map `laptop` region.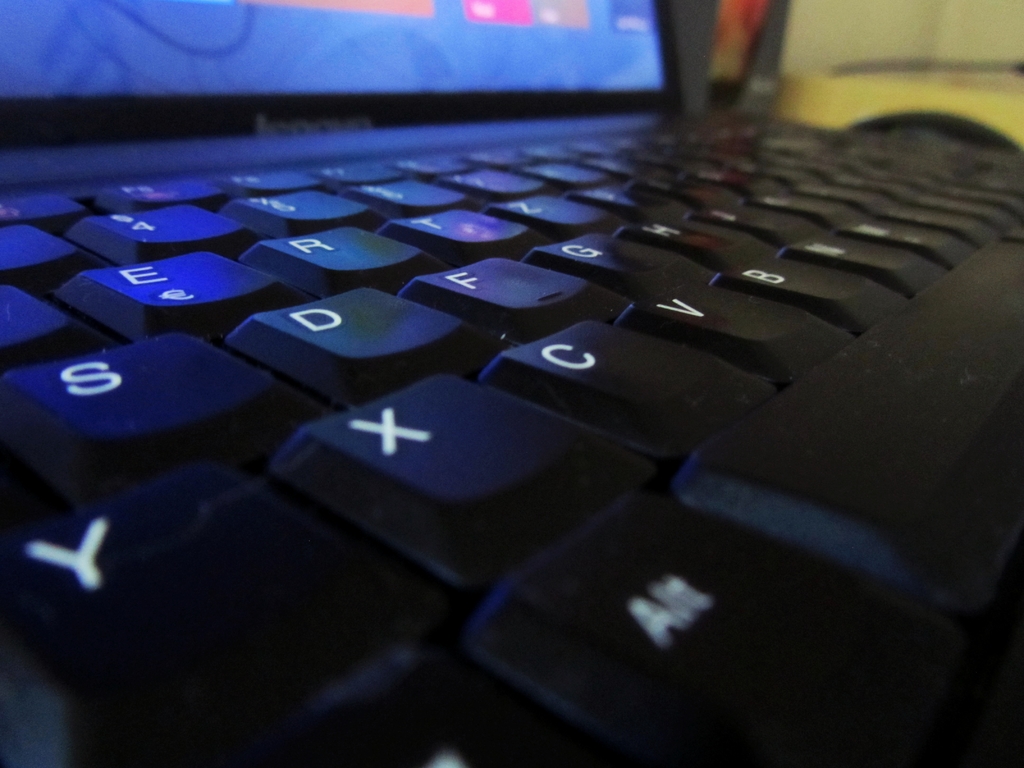
Mapped to {"x1": 8, "y1": 0, "x2": 1023, "y2": 749}.
